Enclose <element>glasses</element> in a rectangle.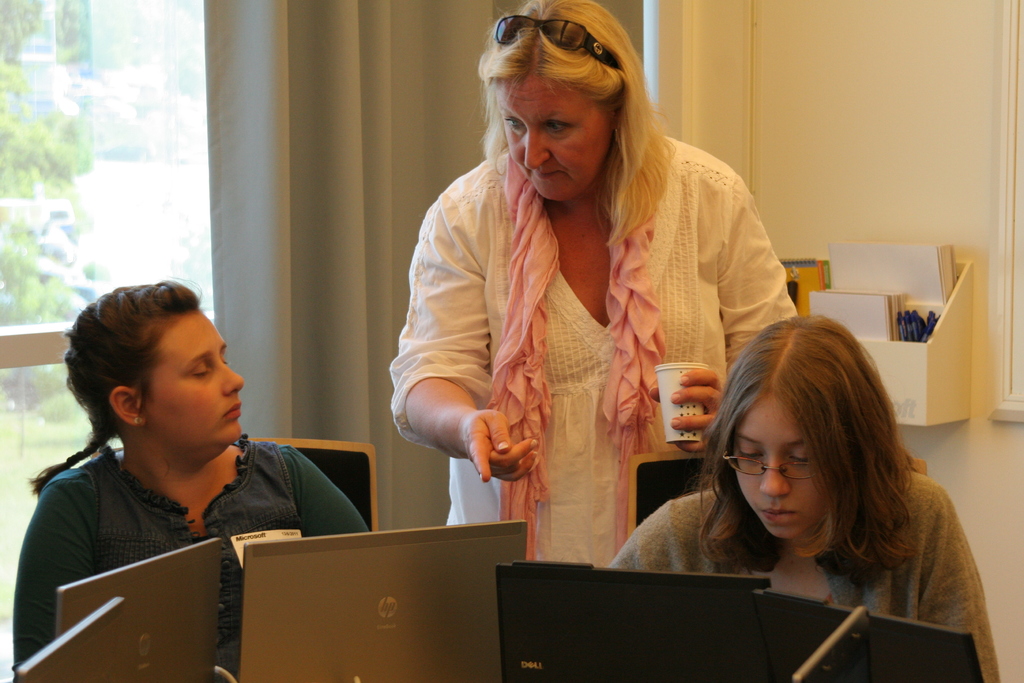
492,16,633,69.
